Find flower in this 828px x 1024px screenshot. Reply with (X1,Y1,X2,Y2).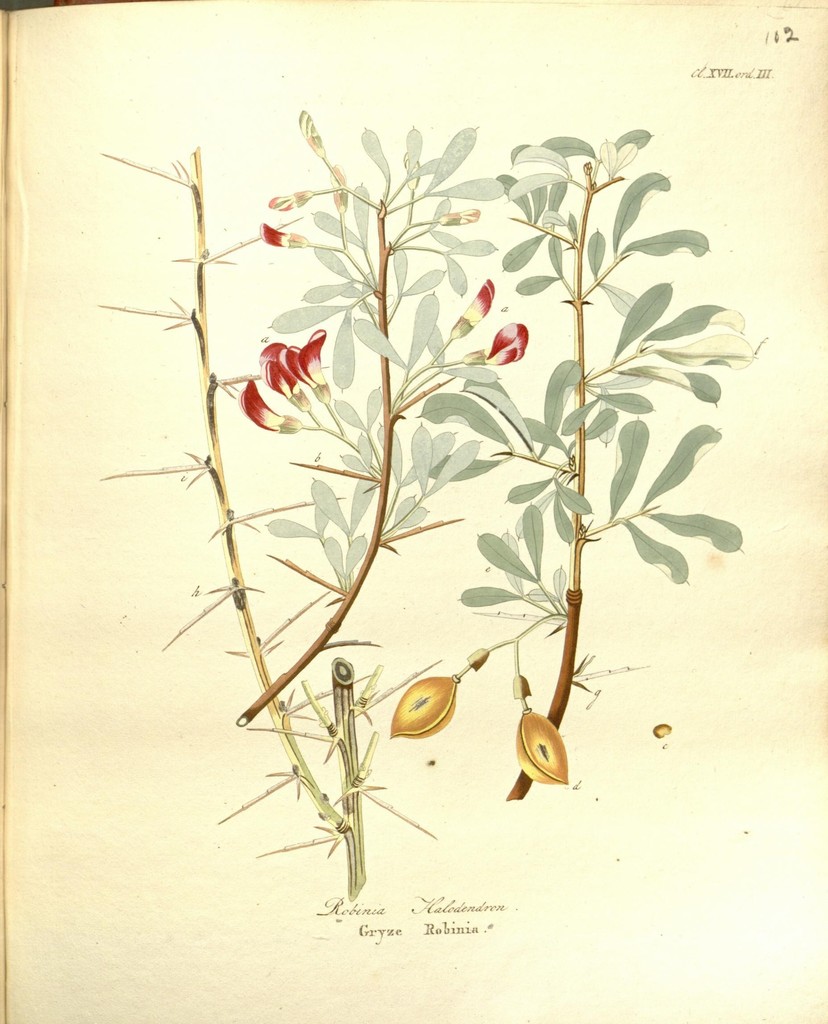
(240,380,309,434).
